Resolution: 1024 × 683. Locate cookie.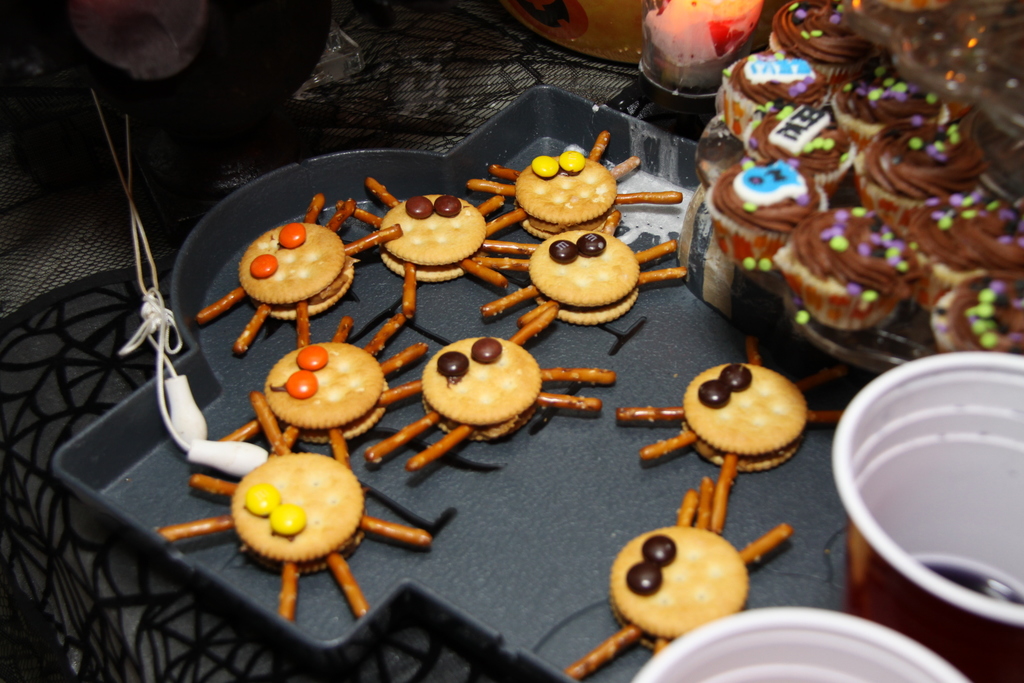
[left=376, top=194, right=486, bottom=287].
